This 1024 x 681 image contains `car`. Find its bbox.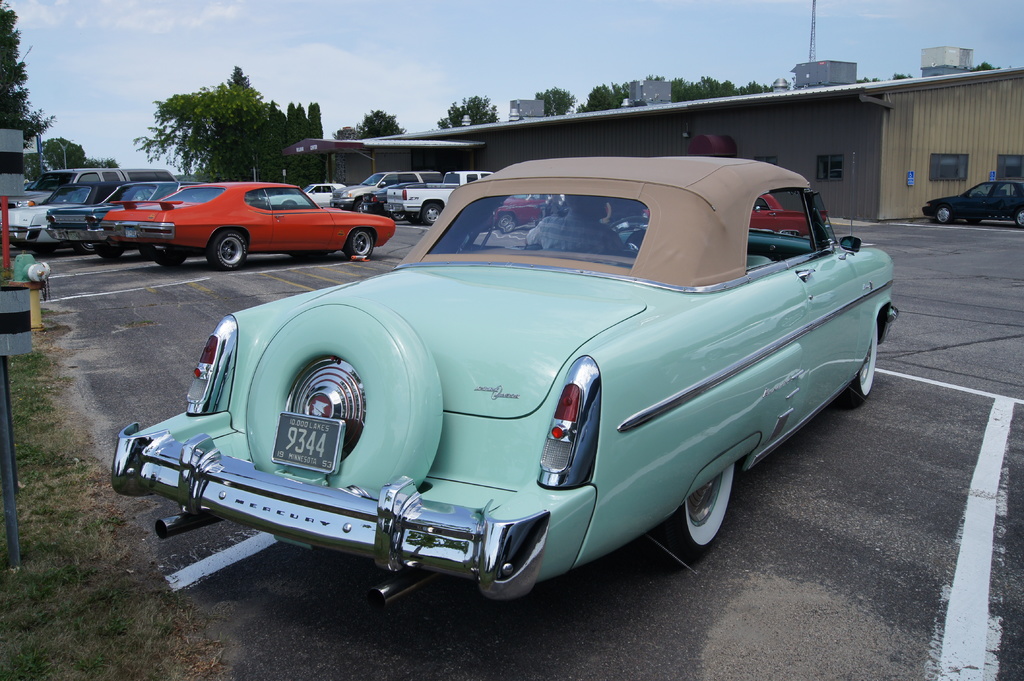
{"x1": 129, "y1": 158, "x2": 888, "y2": 610}.
